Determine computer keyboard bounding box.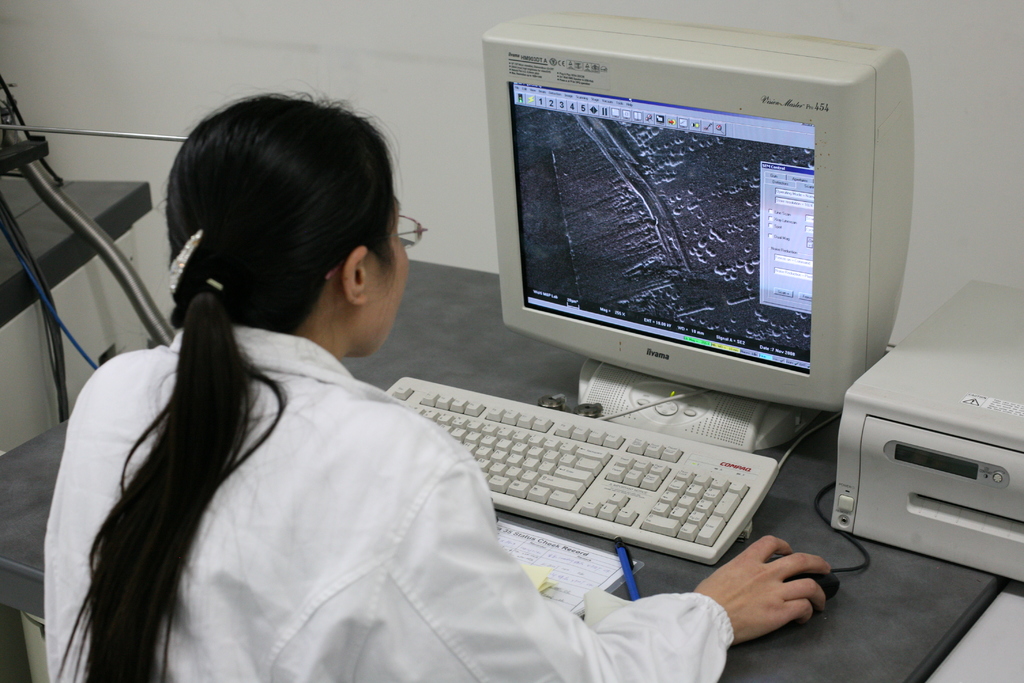
Determined: Rect(385, 377, 776, 566).
